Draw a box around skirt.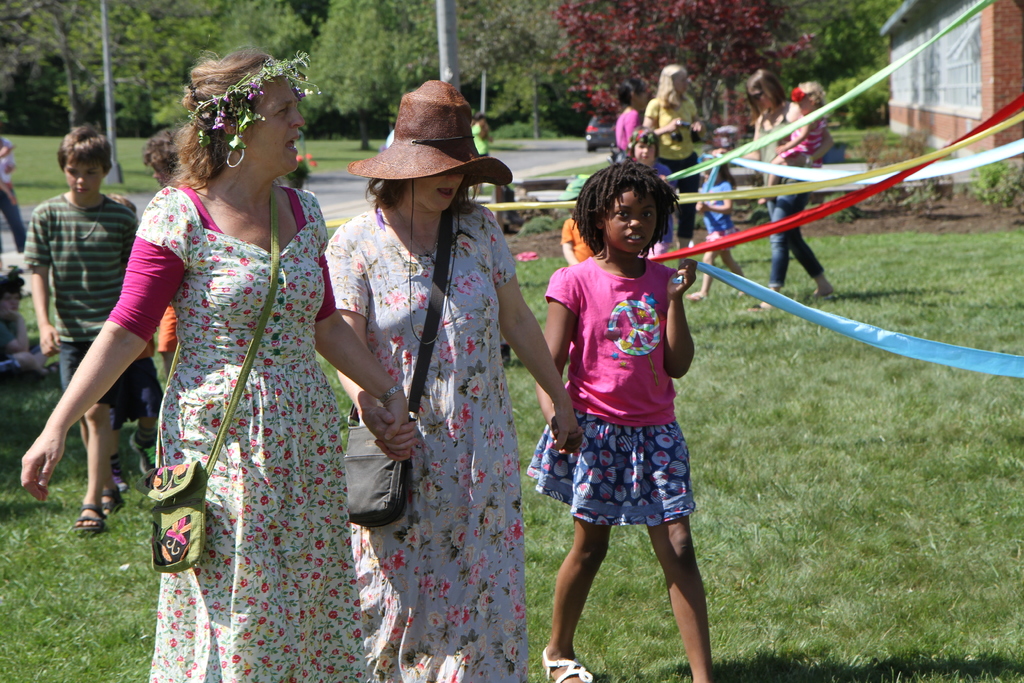
(left=522, top=409, right=695, bottom=525).
